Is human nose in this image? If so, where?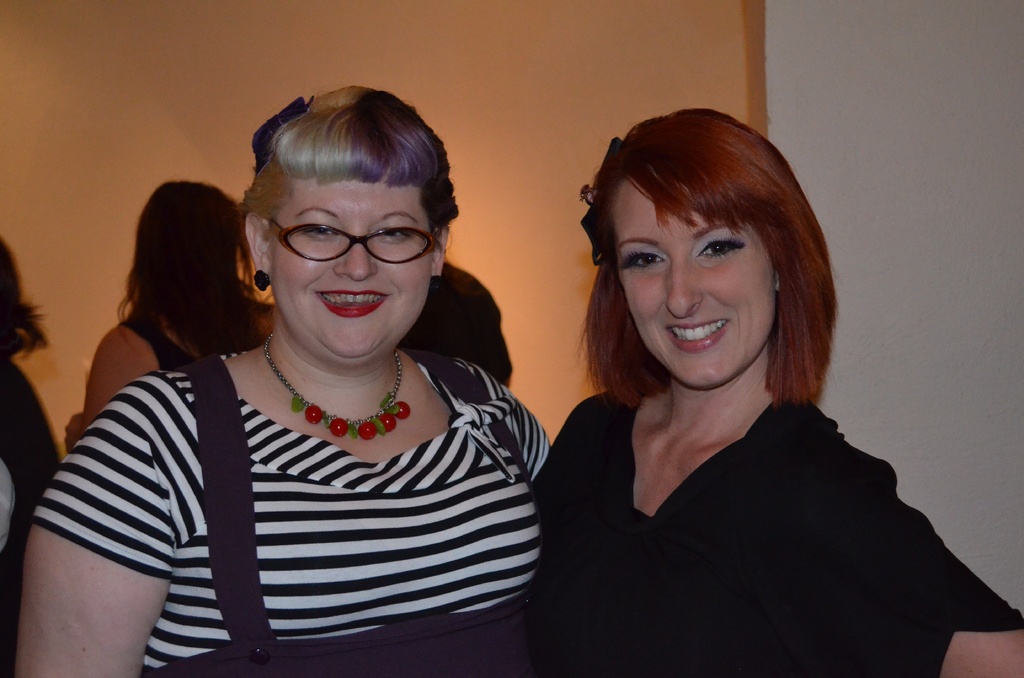
Yes, at <box>332,225,380,278</box>.
